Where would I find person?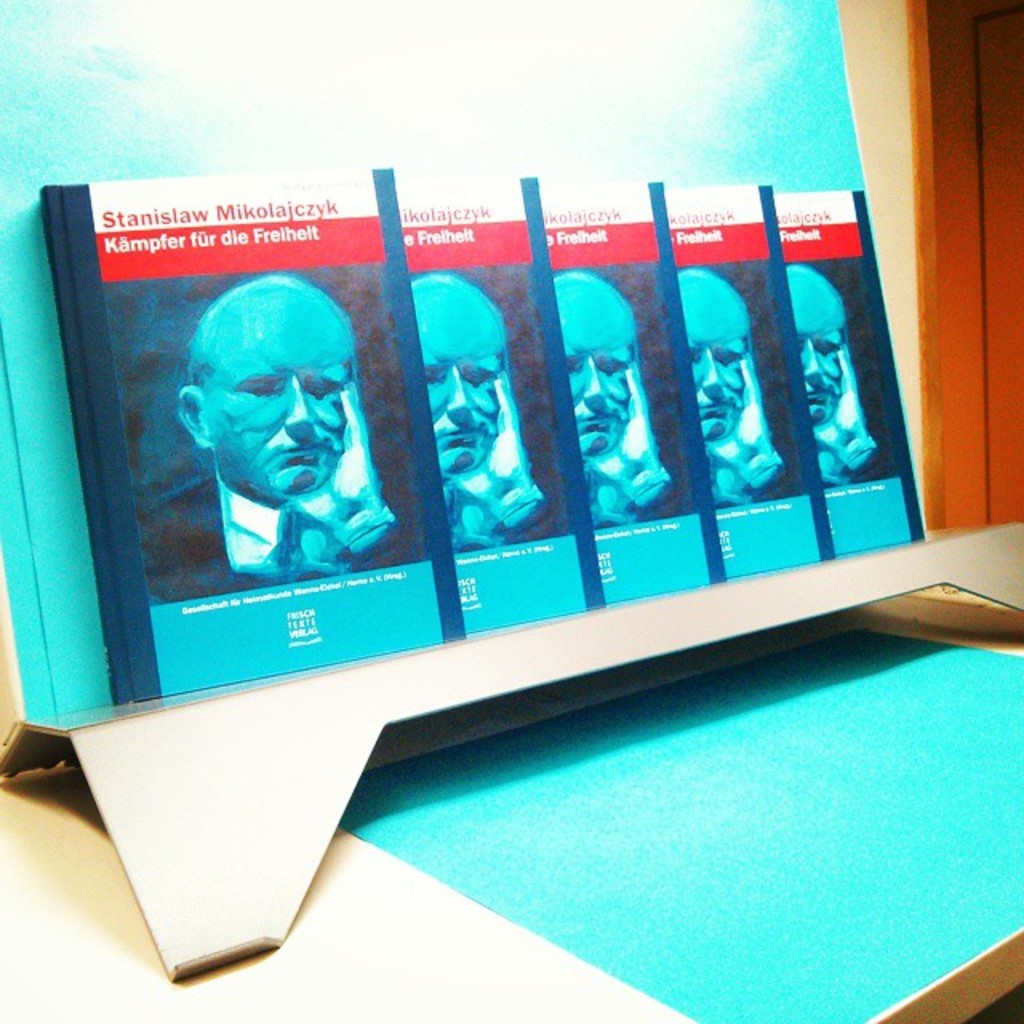
At select_region(411, 269, 549, 552).
